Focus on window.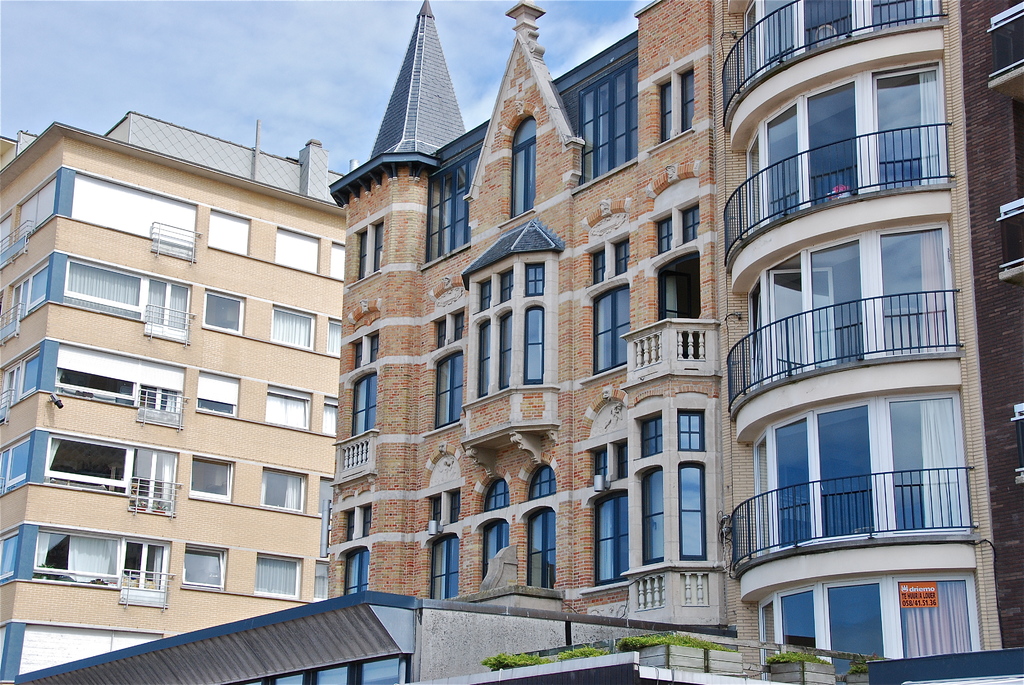
Focused at x1=420 y1=148 x2=477 y2=265.
